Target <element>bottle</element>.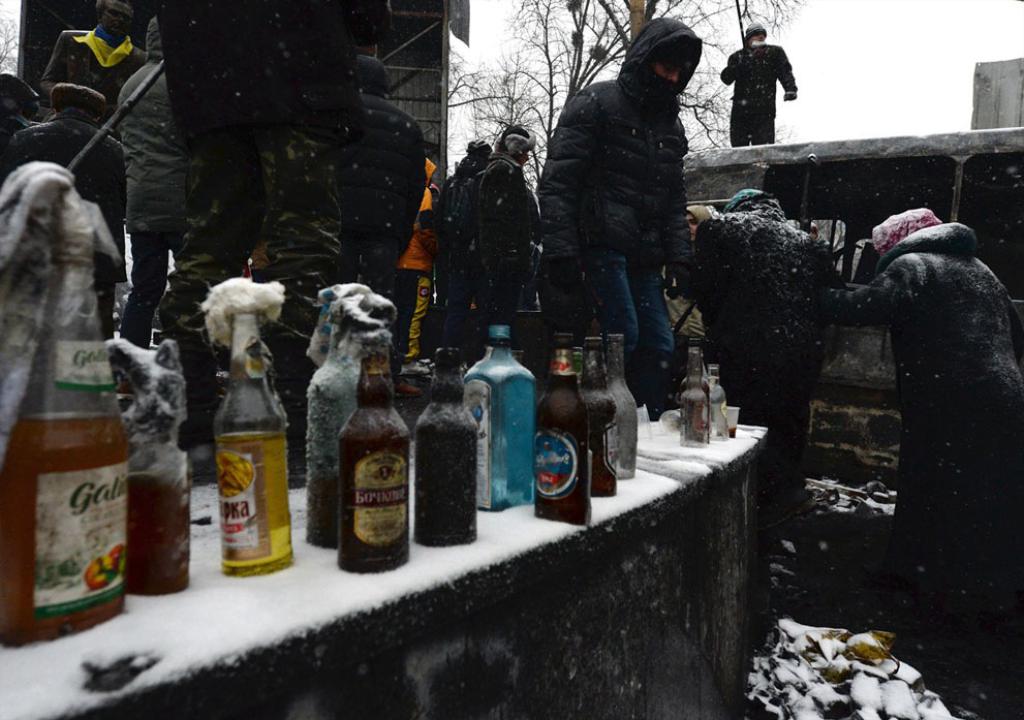
Target region: 675 348 710 444.
